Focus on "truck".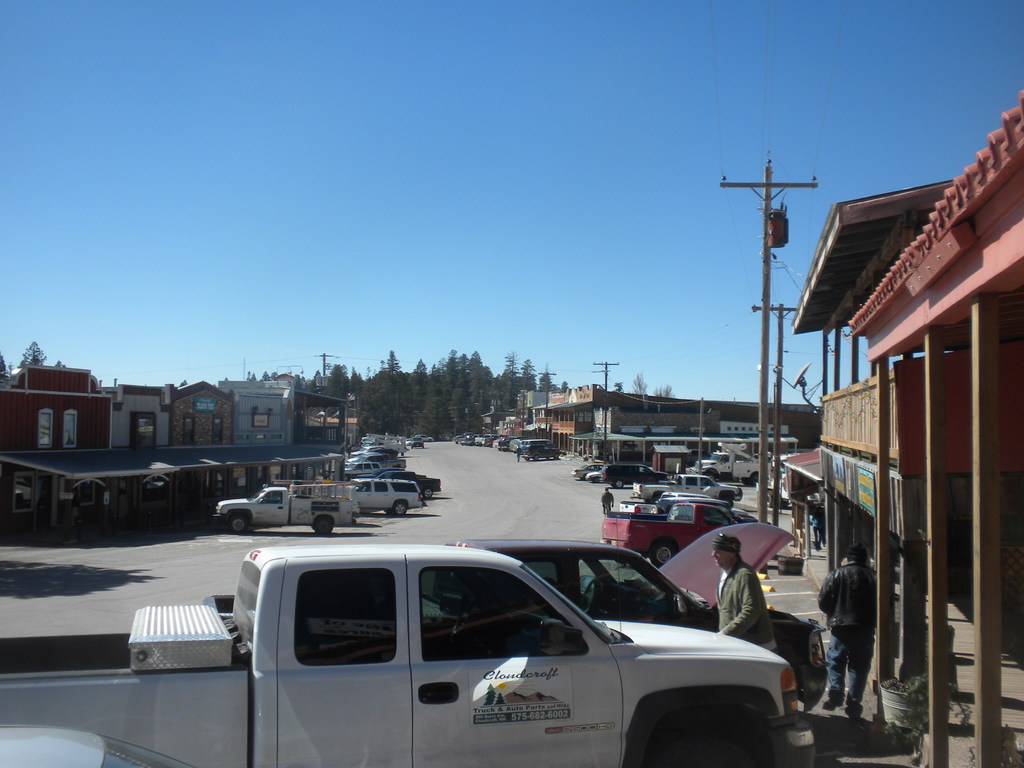
Focused at (214,485,355,536).
